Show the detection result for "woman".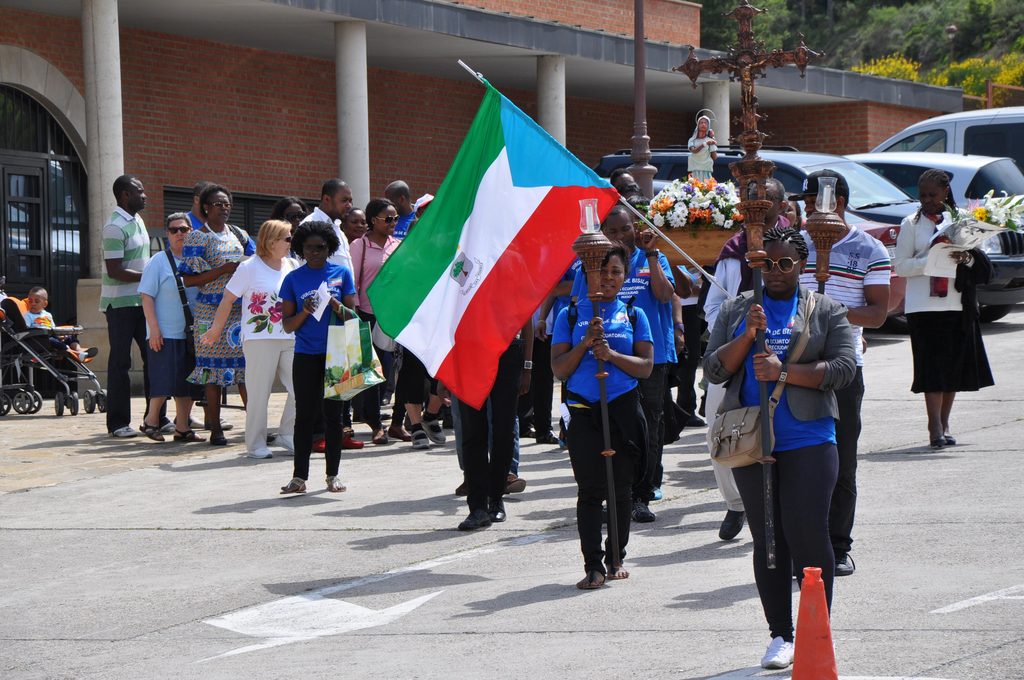
{"left": 703, "top": 227, "right": 854, "bottom": 669}.
